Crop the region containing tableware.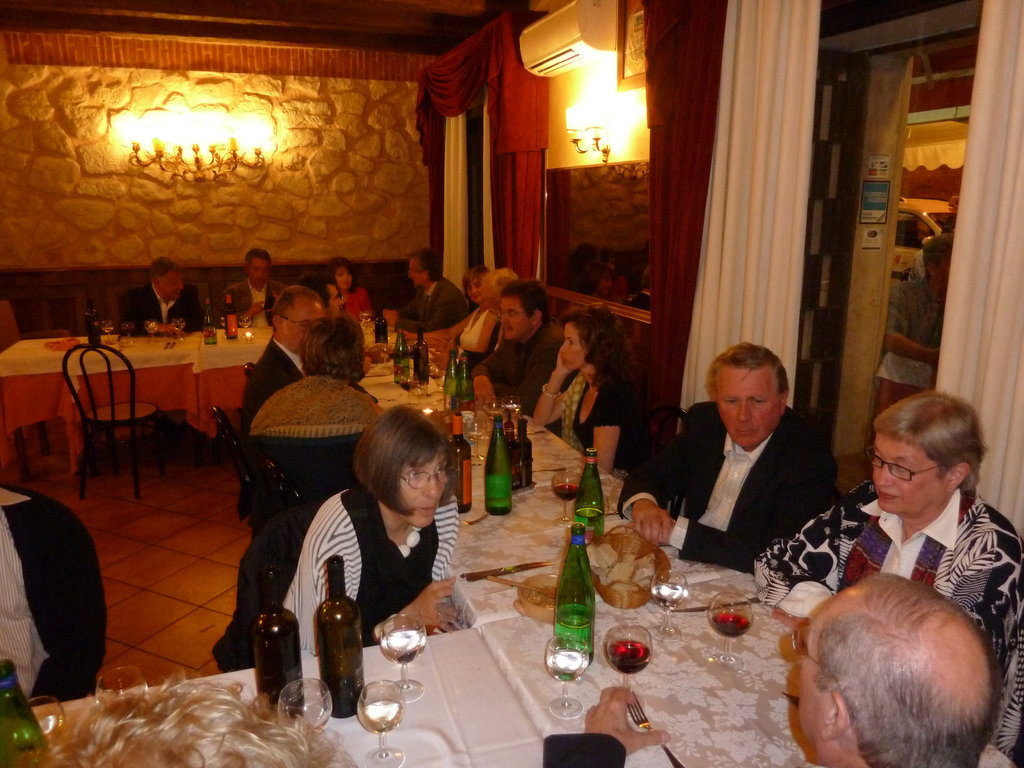
Crop region: [left=551, top=467, right=580, bottom=525].
